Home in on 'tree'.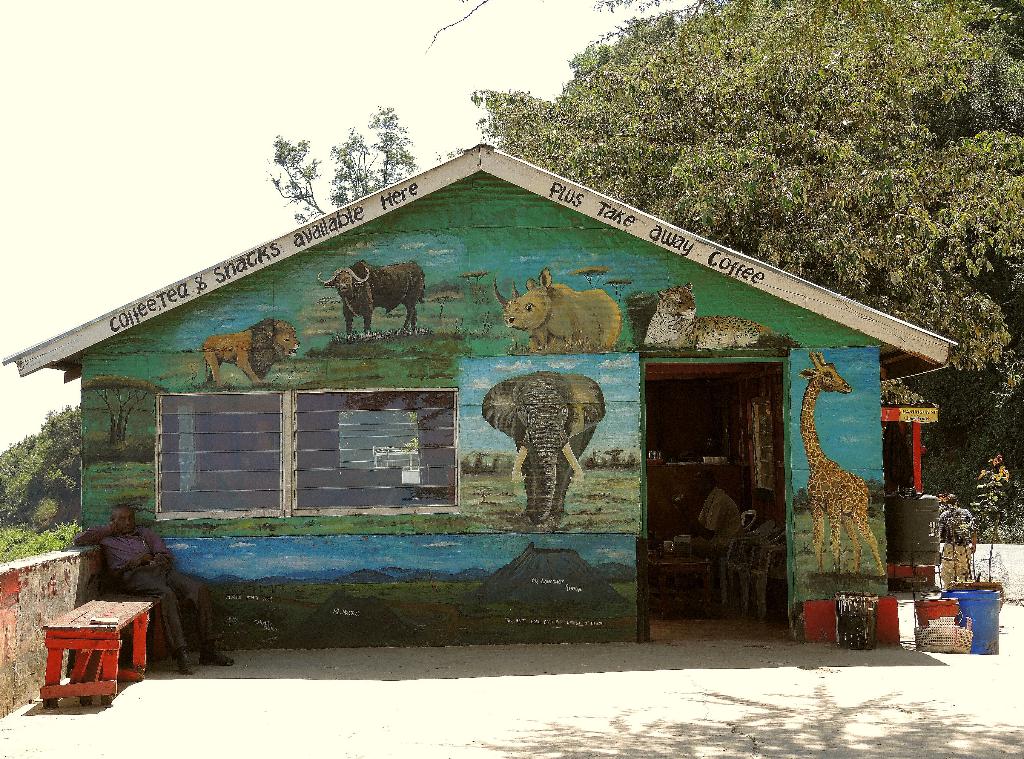
Homed in at bbox=[6, 400, 78, 521].
